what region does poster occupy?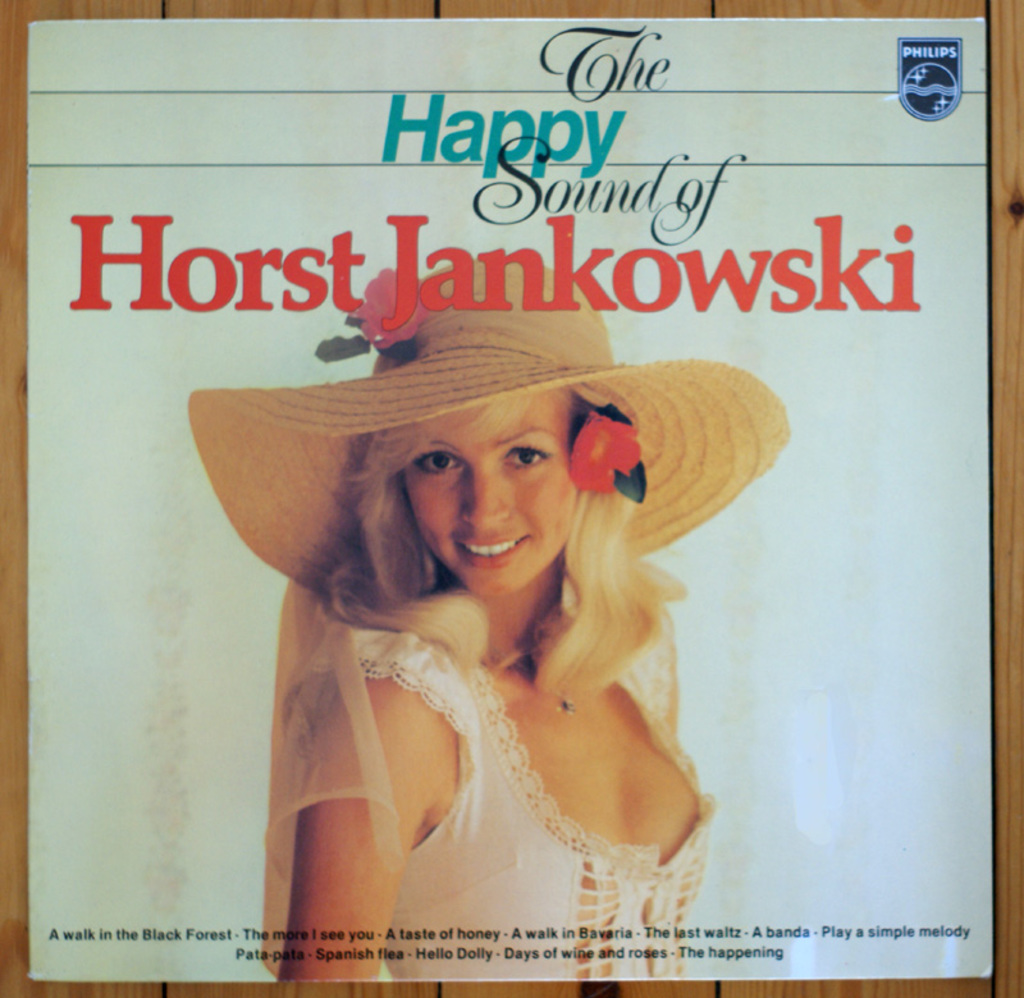
x1=26 y1=14 x2=1002 y2=988.
